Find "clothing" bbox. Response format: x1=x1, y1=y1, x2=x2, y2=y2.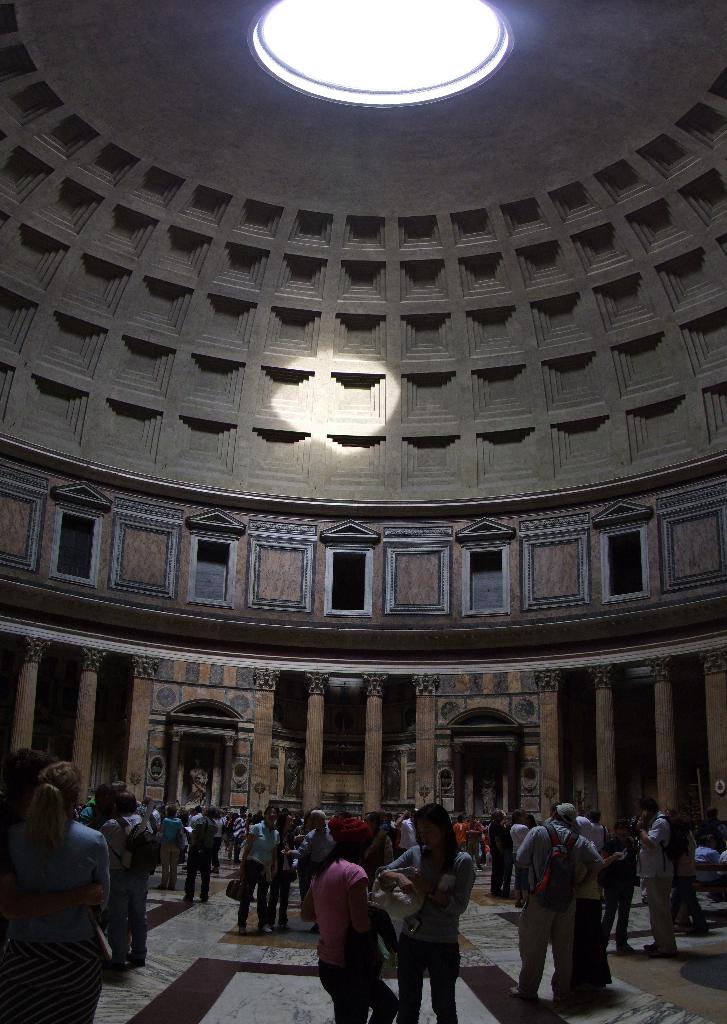
x1=516, y1=820, x2=602, y2=991.
